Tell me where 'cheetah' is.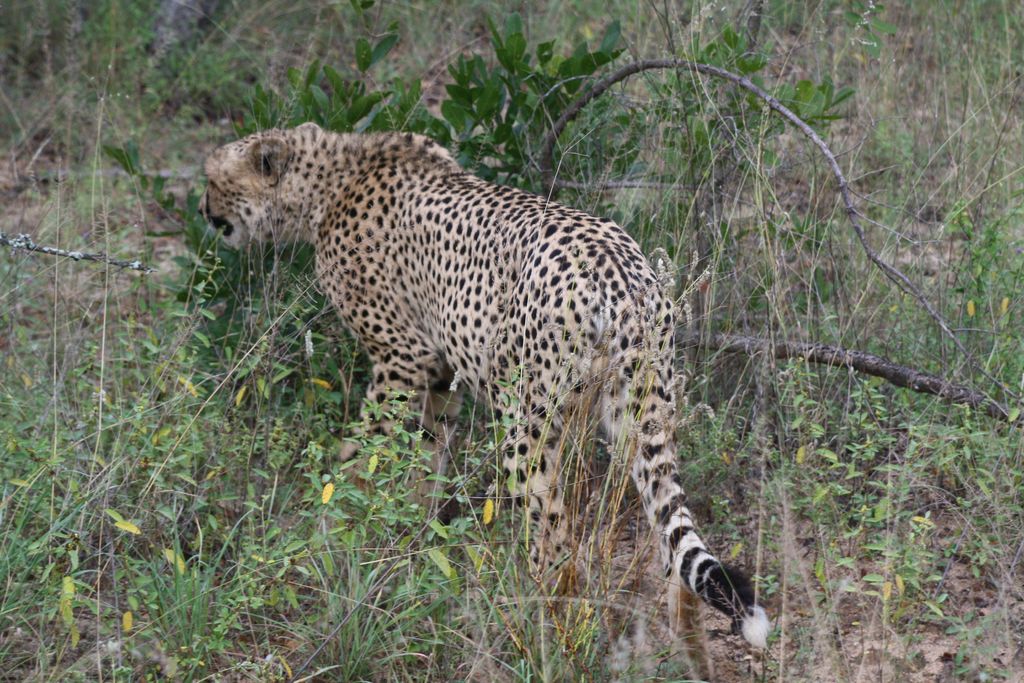
'cheetah' is at <bbox>191, 119, 768, 681</bbox>.
